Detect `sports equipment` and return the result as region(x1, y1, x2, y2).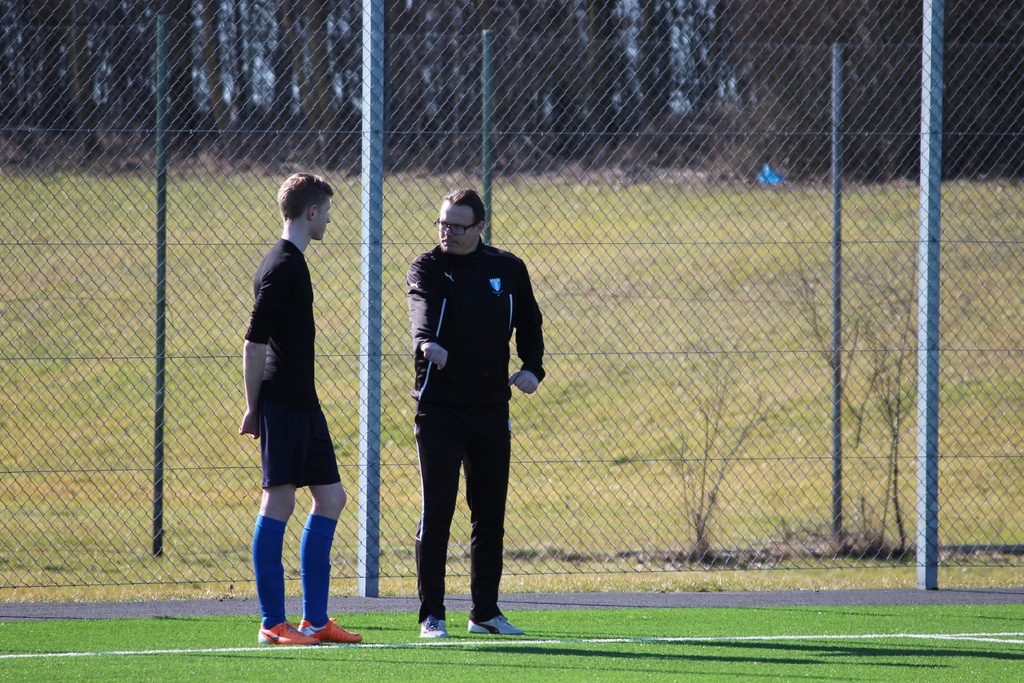
region(418, 609, 451, 646).
